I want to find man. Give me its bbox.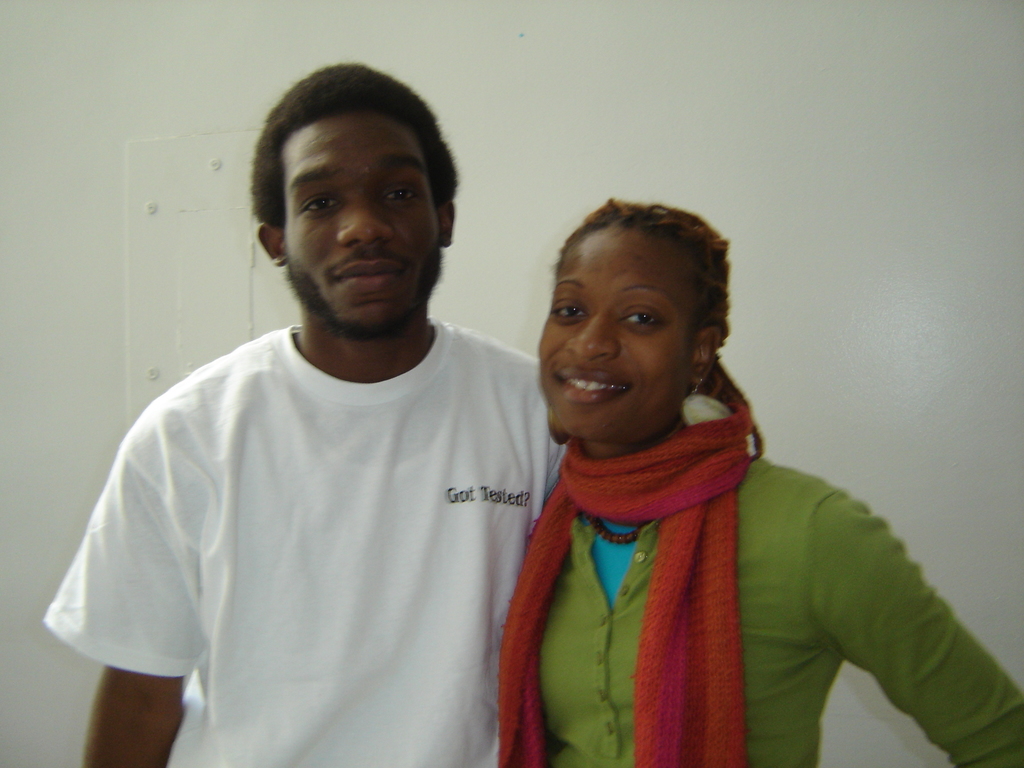
bbox=[67, 71, 619, 762].
